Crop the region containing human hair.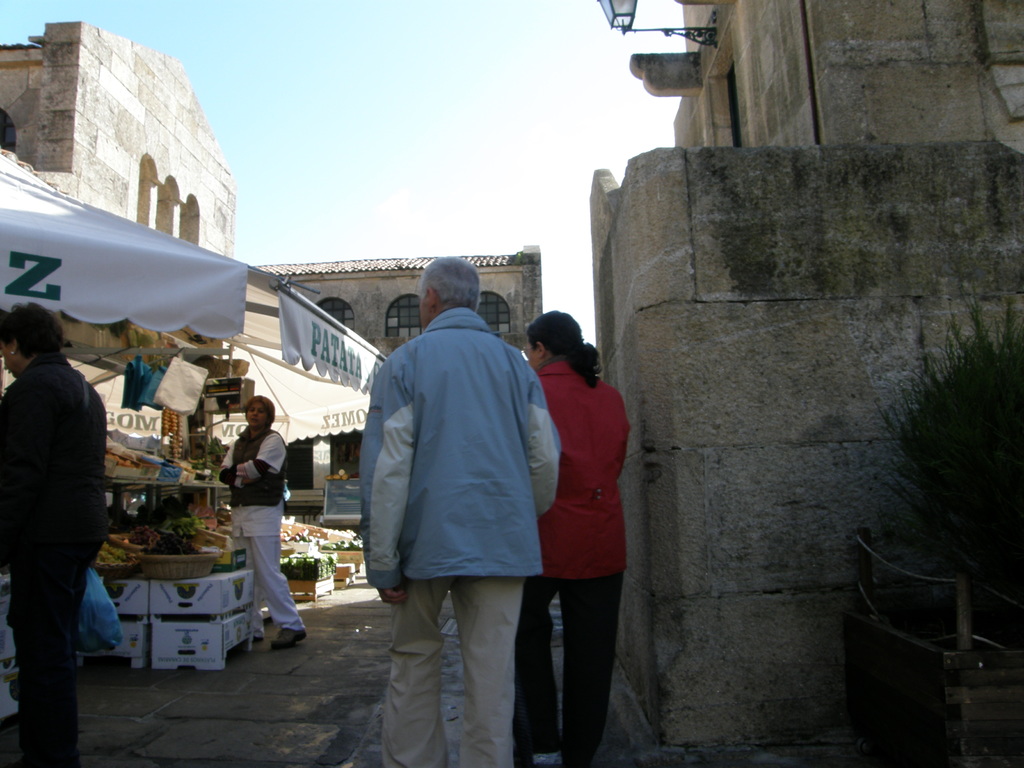
Crop region: (418,257,487,306).
